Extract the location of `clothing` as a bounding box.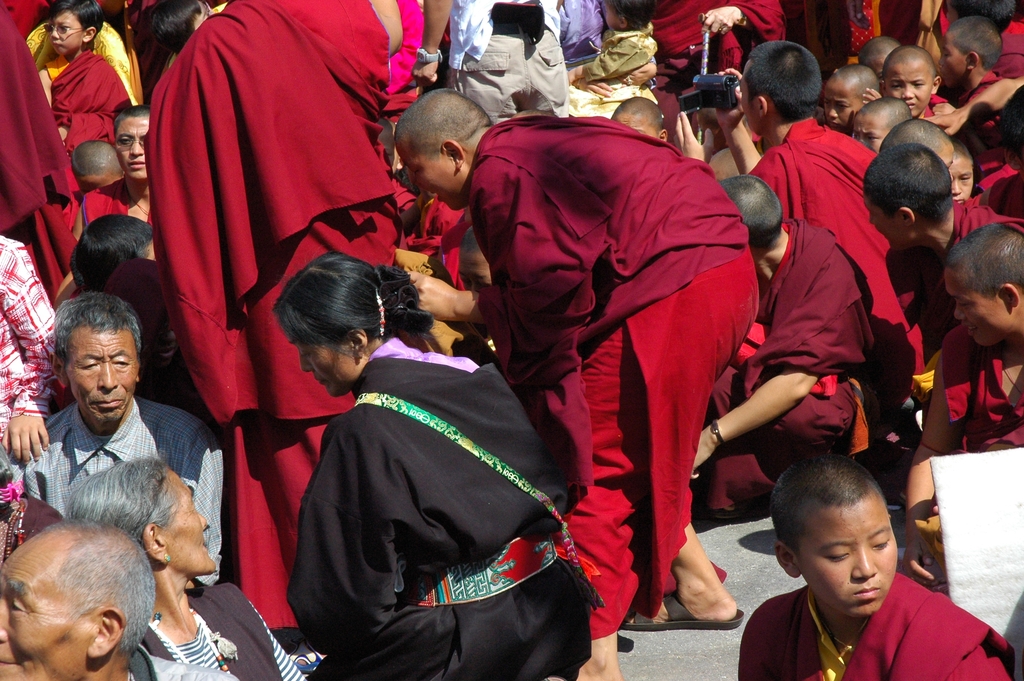
Rect(7, 386, 229, 584).
